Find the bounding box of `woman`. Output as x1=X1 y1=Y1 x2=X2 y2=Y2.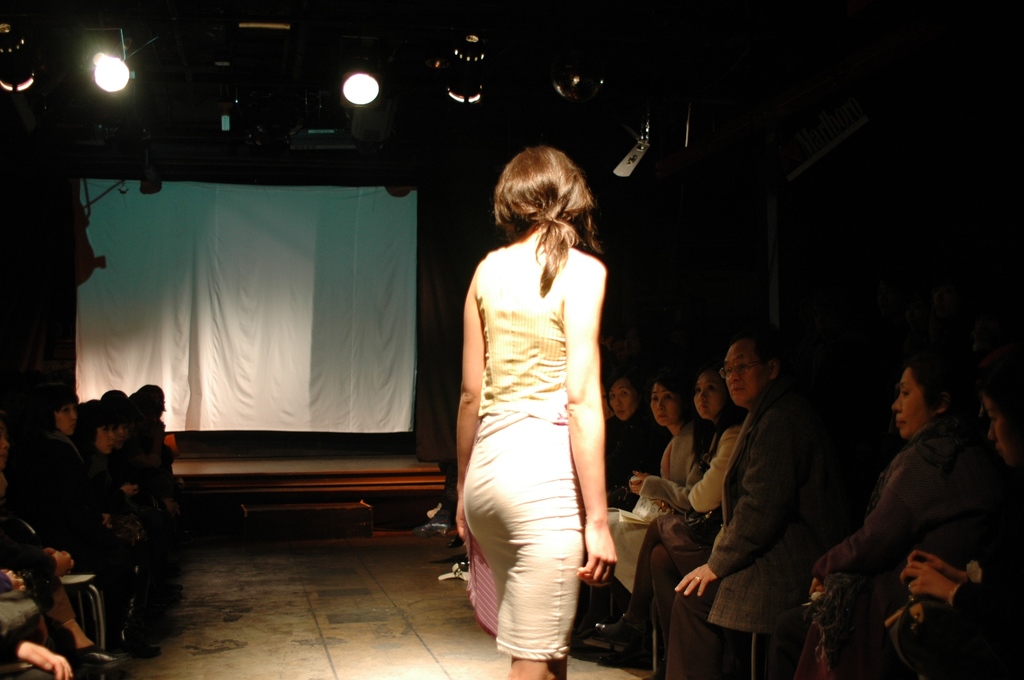
x1=632 y1=366 x2=744 y2=535.
